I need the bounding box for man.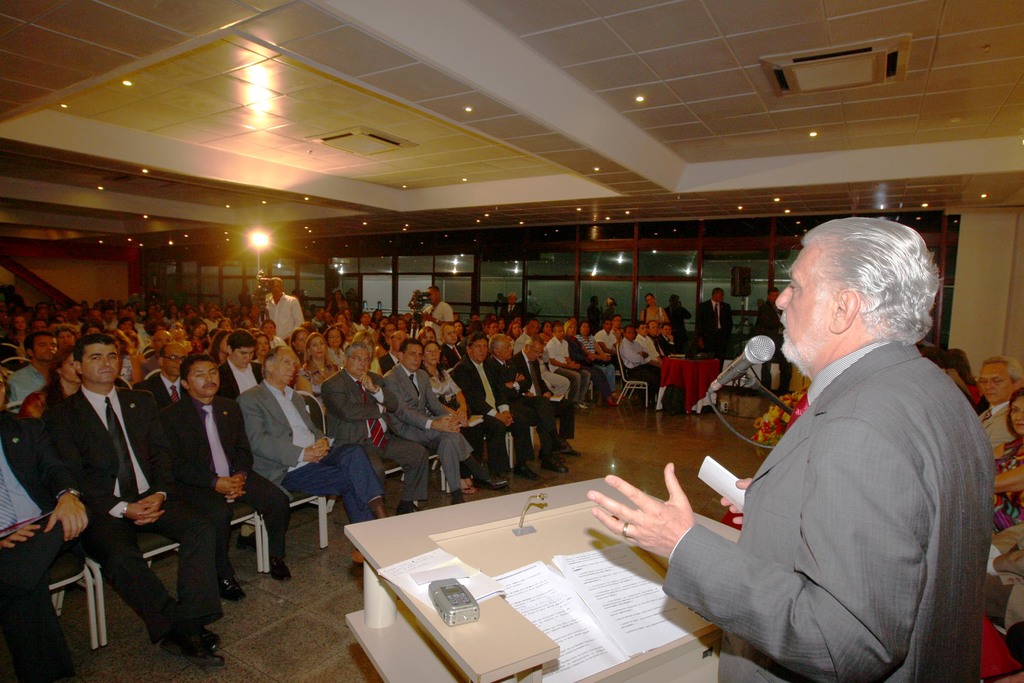
Here it is: 610:316:628:348.
